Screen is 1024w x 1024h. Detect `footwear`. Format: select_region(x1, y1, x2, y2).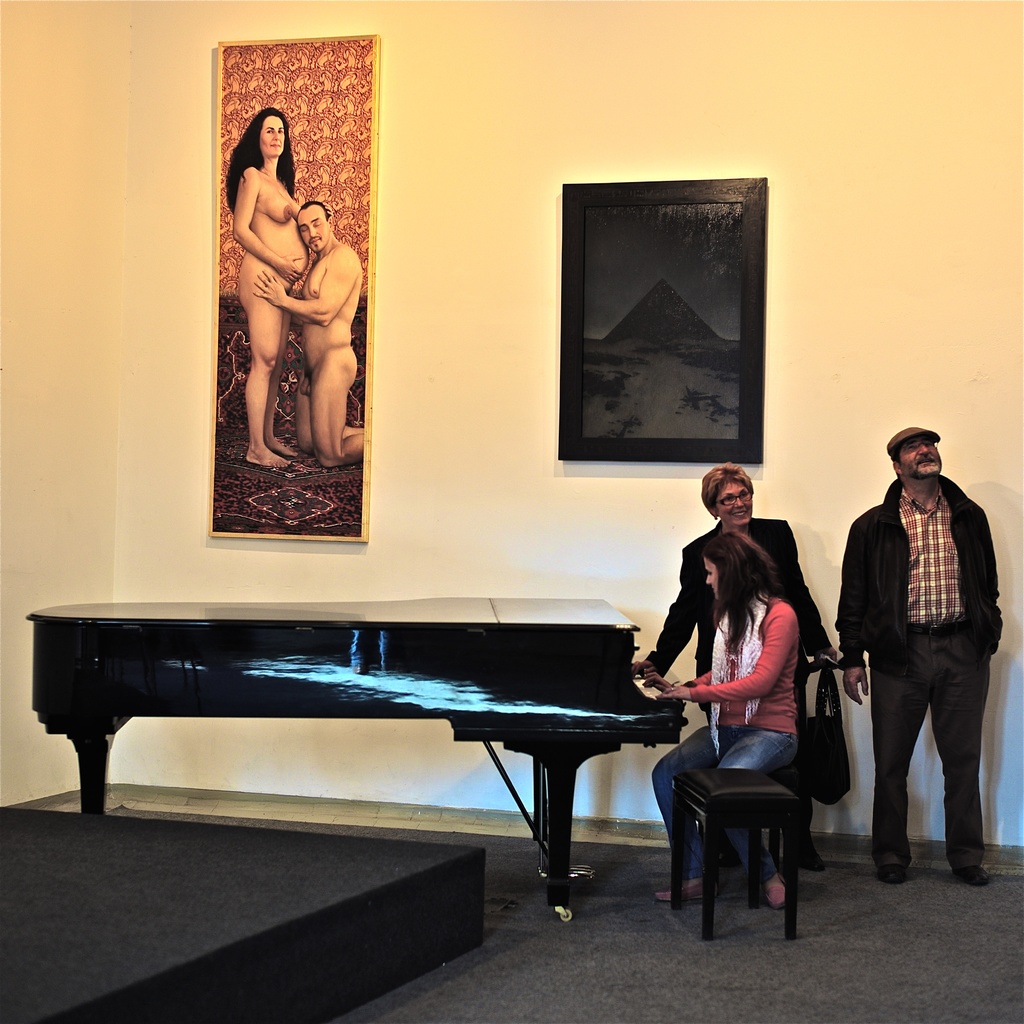
select_region(882, 862, 908, 881).
